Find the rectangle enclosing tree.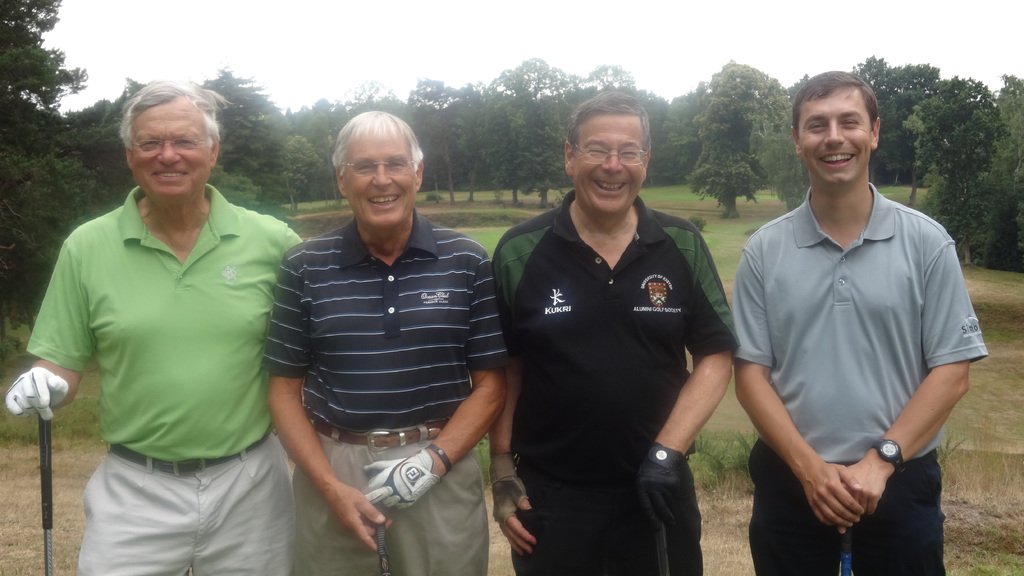
bbox=[2, 0, 124, 305].
